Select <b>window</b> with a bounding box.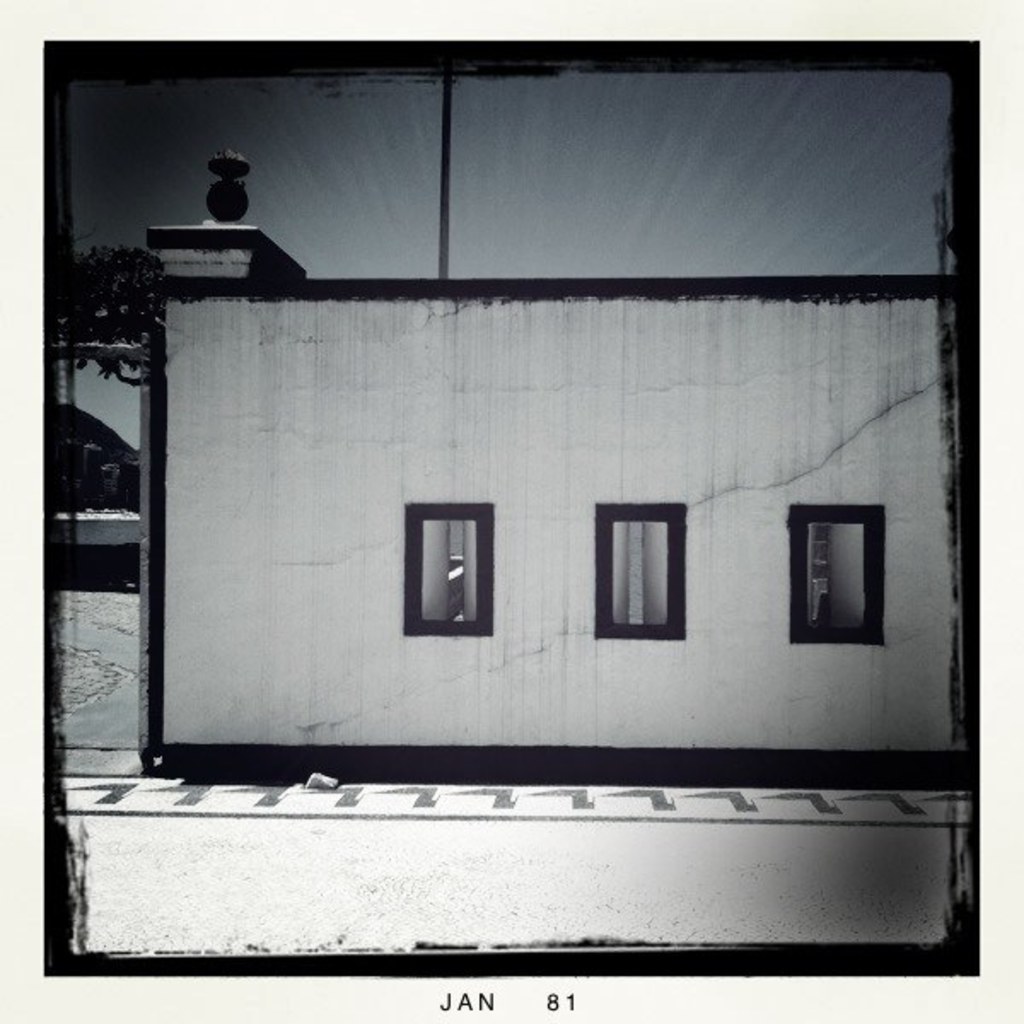
l=597, t=478, r=701, b=640.
